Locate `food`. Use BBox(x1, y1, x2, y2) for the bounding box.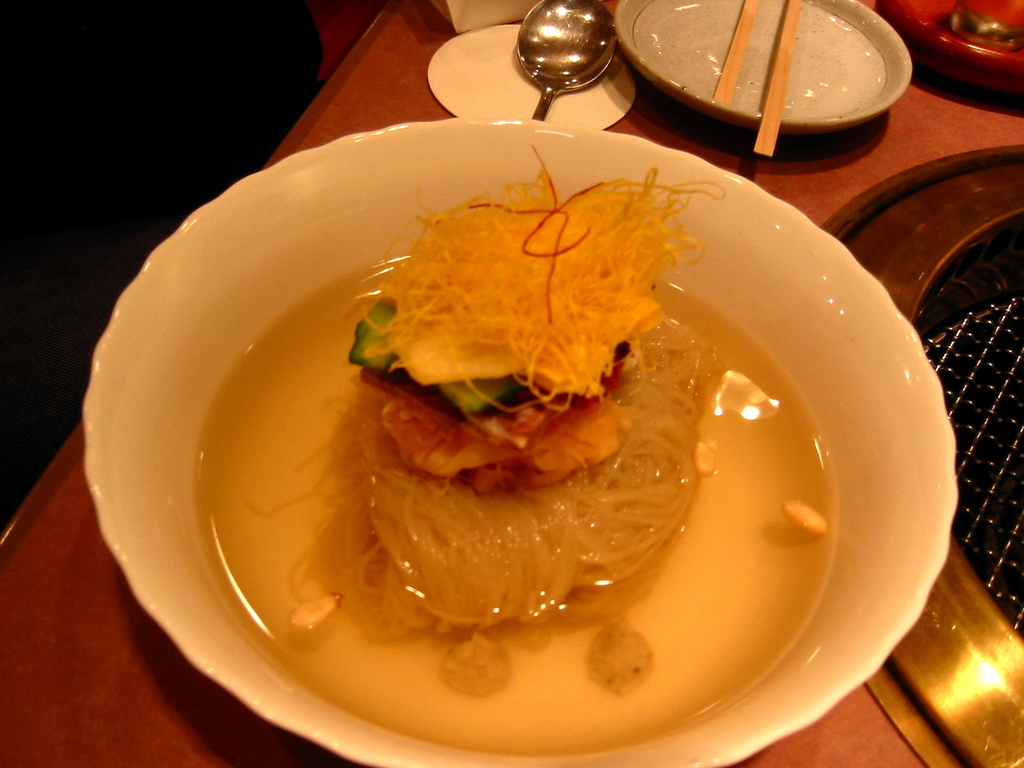
BBox(326, 161, 748, 646).
